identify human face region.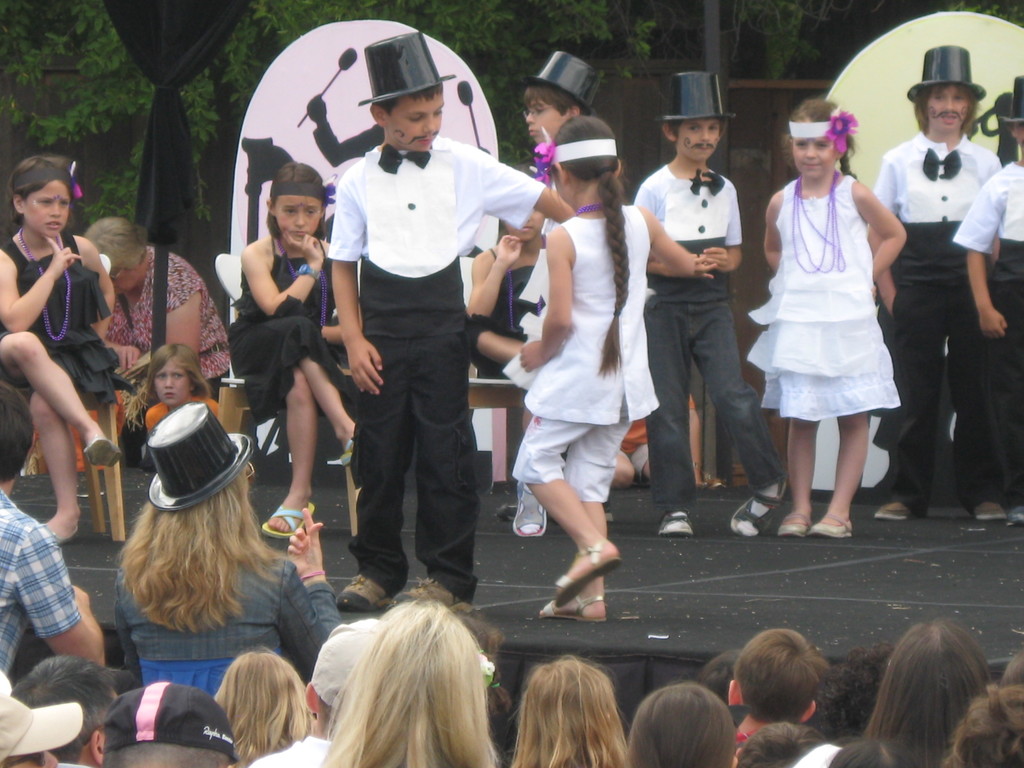
Region: detection(527, 93, 563, 146).
